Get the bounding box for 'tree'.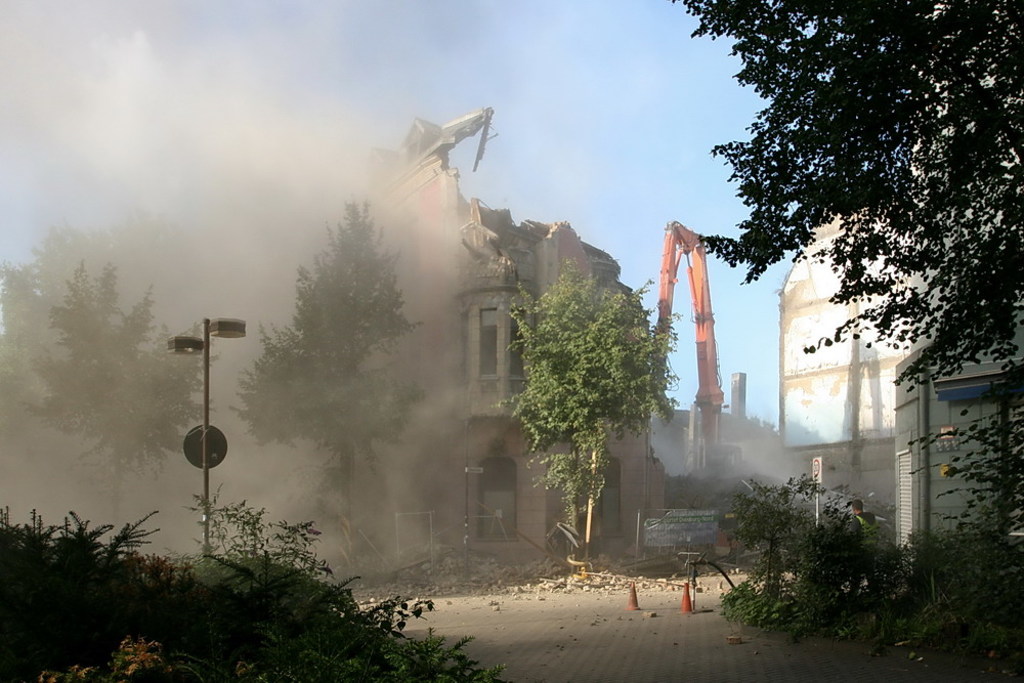
(x1=668, y1=0, x2=1023, y2=544).
